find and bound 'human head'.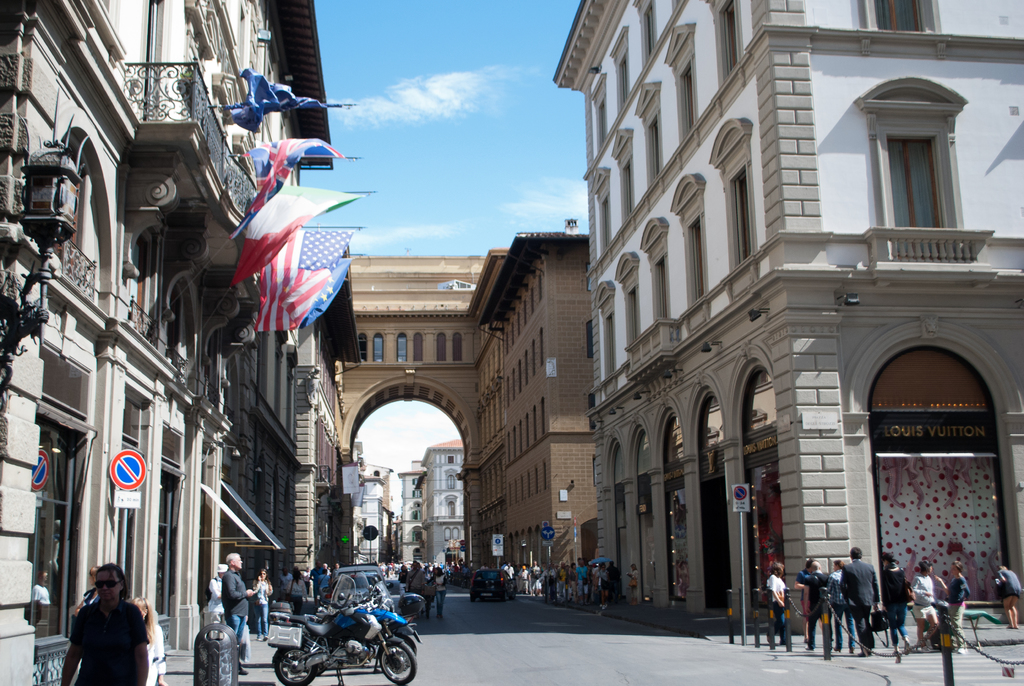
Bound: crop(226, 551, 248, 571).
